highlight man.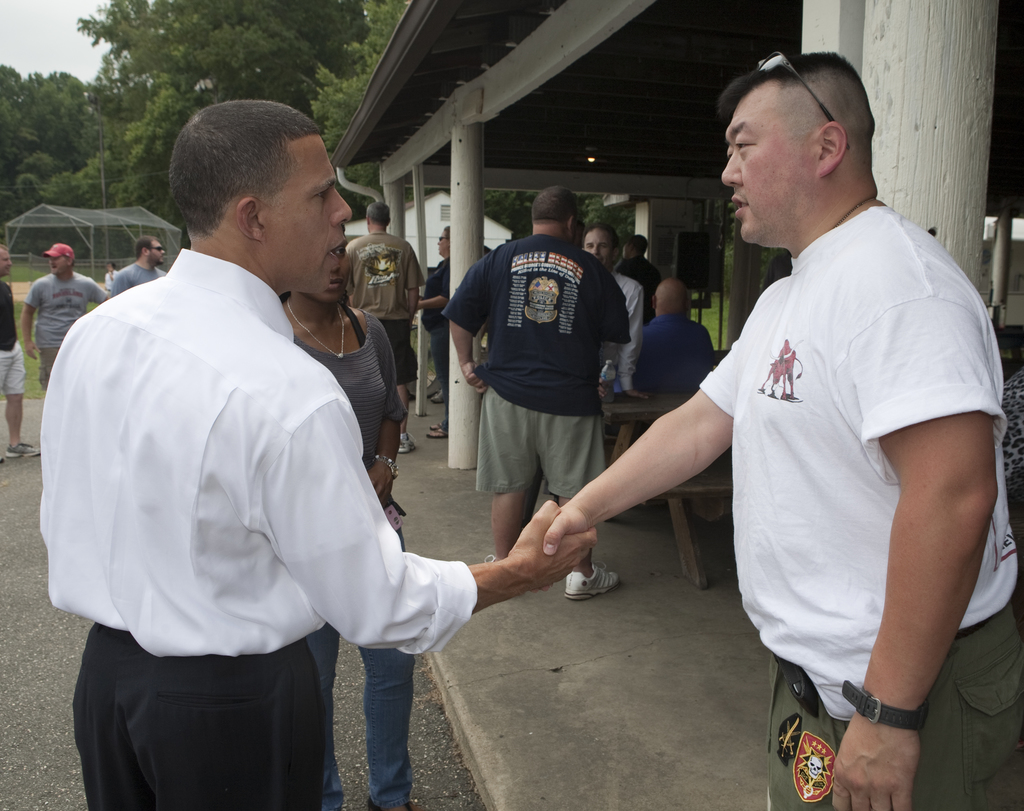
Highlighted region: bbox=(108, 231, 173, 298).
